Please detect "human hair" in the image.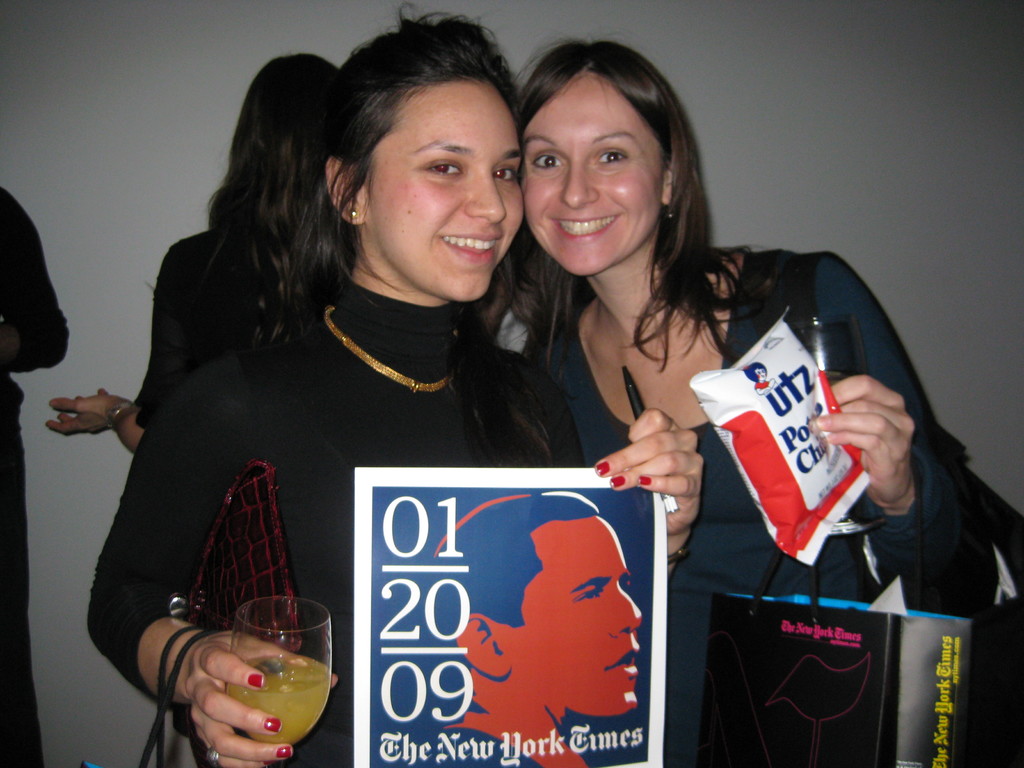
rect(435, 491, 598, 643).
